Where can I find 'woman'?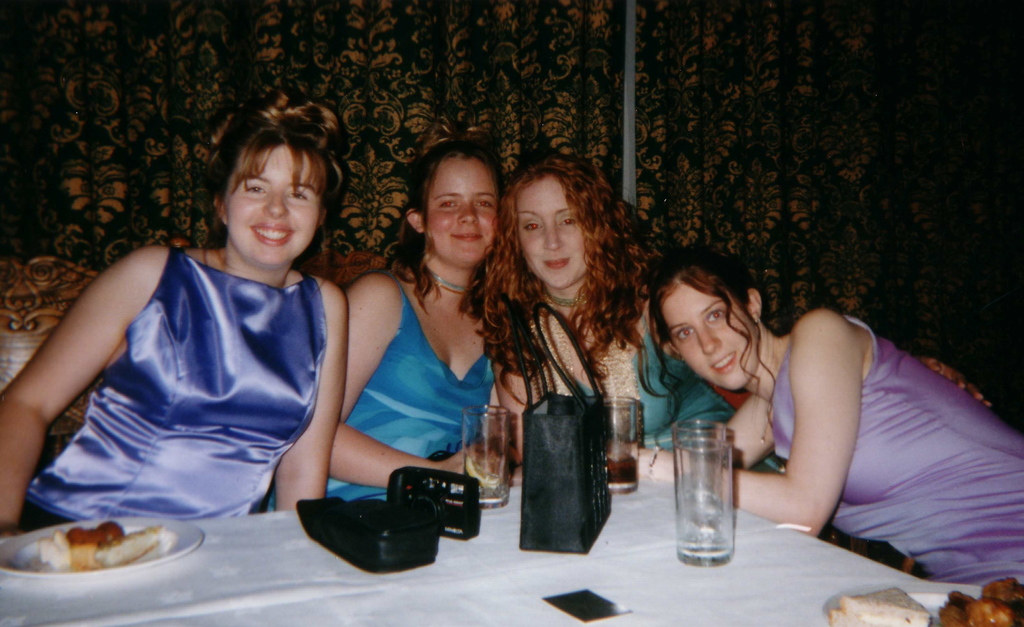
You can find it at bbox=[456, 147, 792, 472].
